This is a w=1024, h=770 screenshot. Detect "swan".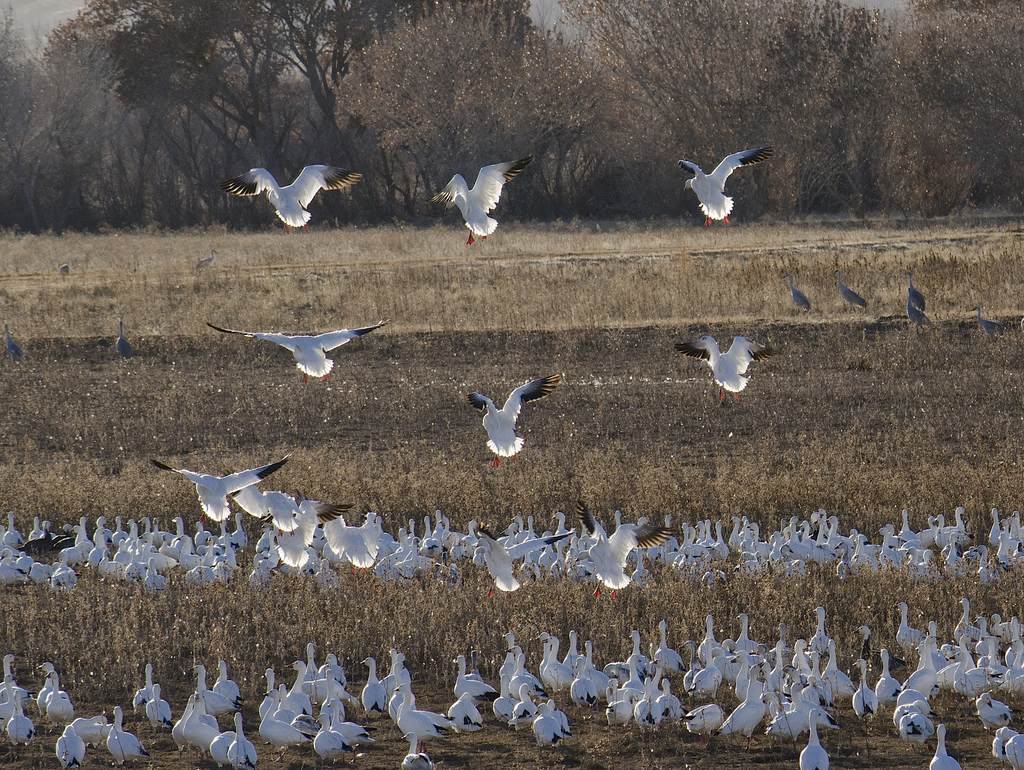
<box>925,629,948,666</box>.
